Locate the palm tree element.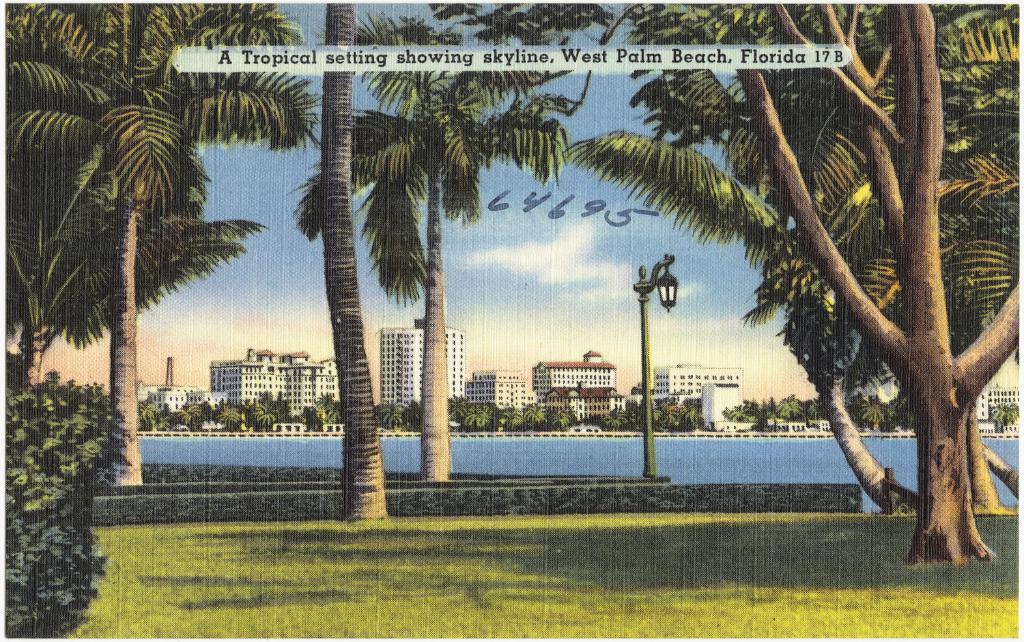
Element bbox: box=[666, 7, 1023, 570].
